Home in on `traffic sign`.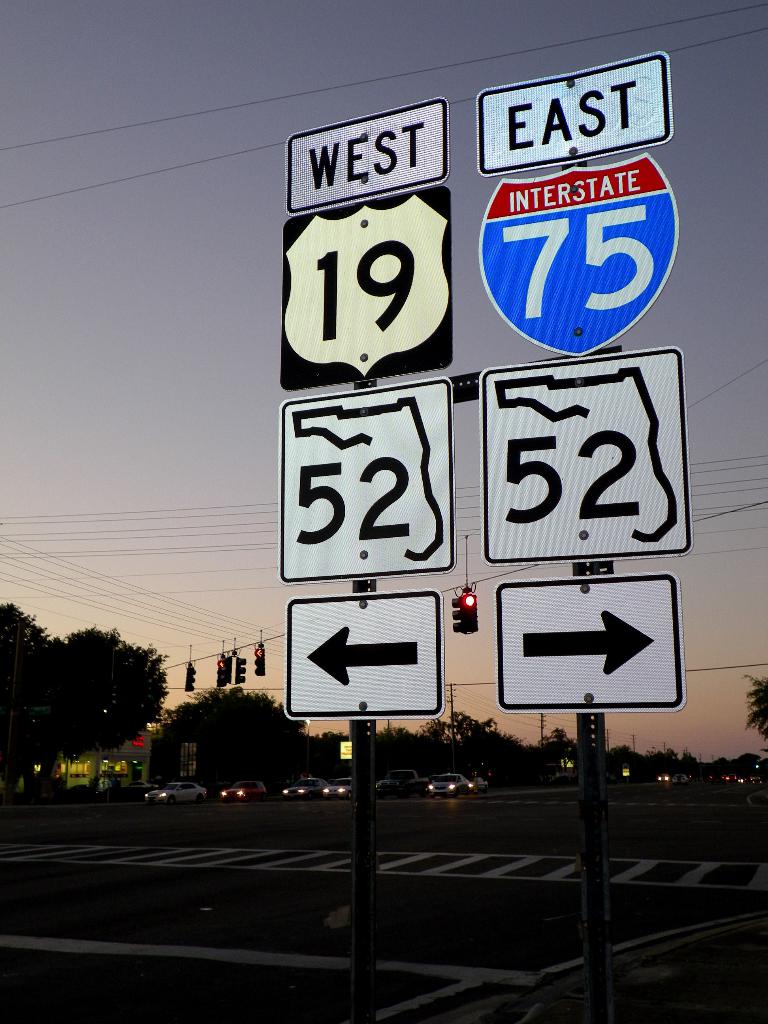
Homed in at pyautogui.locateOnScreen(282, 99, 452, 393).
